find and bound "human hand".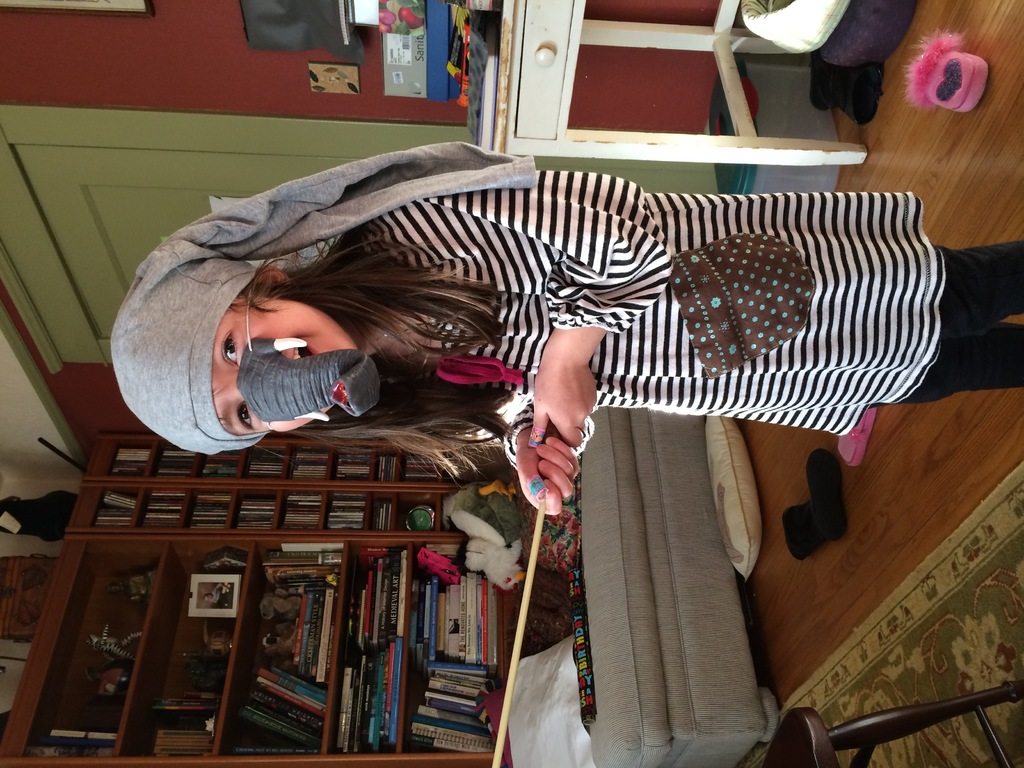
Bound: [514, 422, 587, 519].
